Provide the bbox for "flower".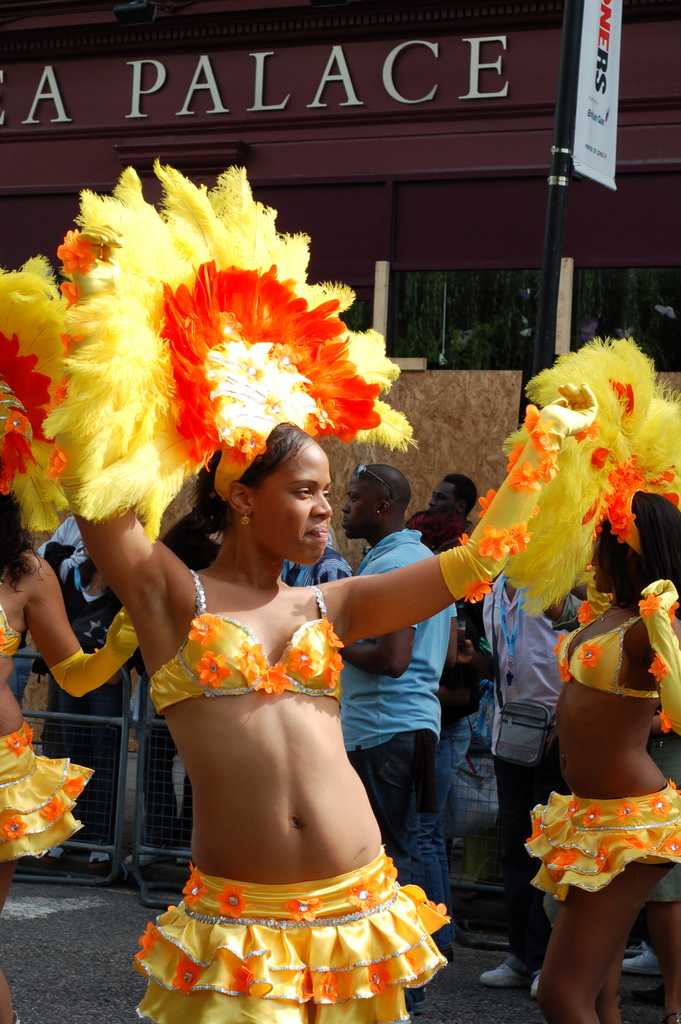
[231, 965, 256, 996].
